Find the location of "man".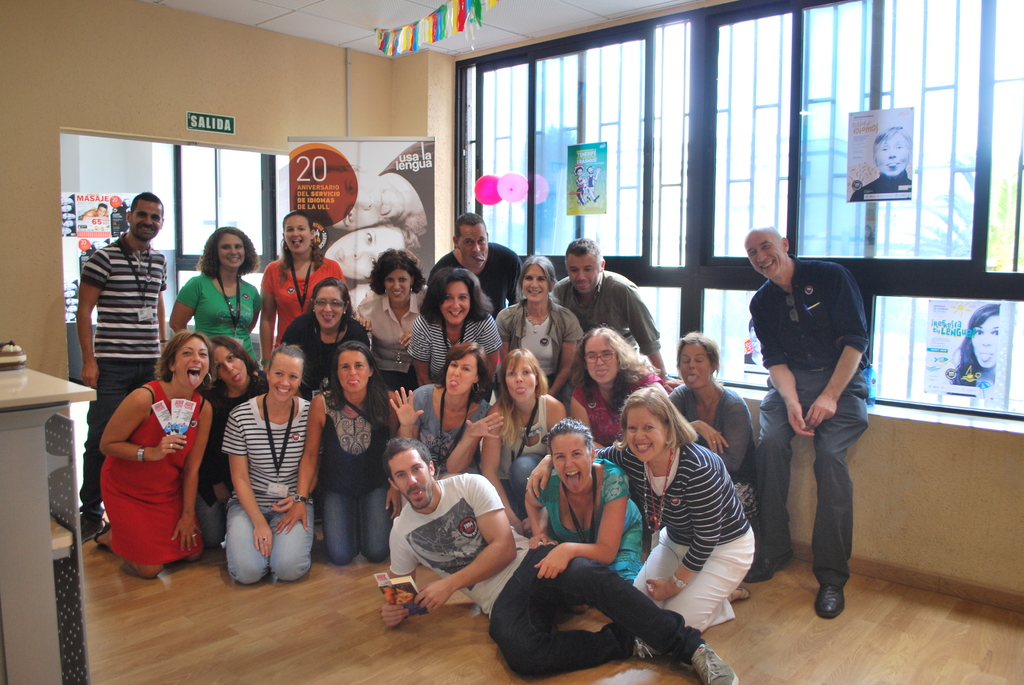
Location: region(550, 236, 674, 384).
